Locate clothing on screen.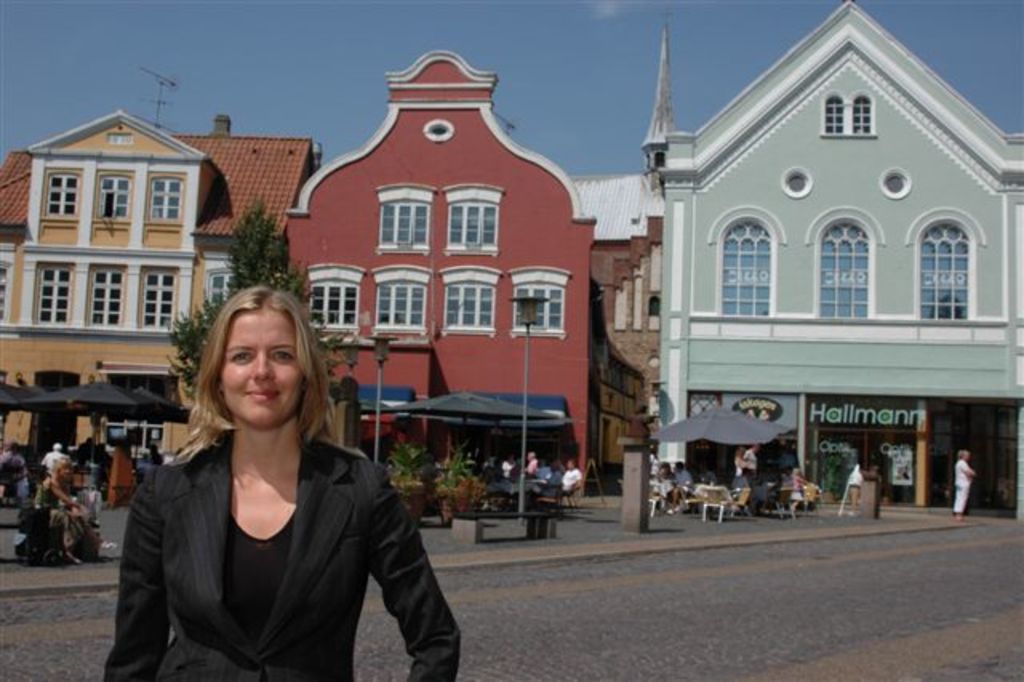
On screen at [502, 461, 523, 483].
